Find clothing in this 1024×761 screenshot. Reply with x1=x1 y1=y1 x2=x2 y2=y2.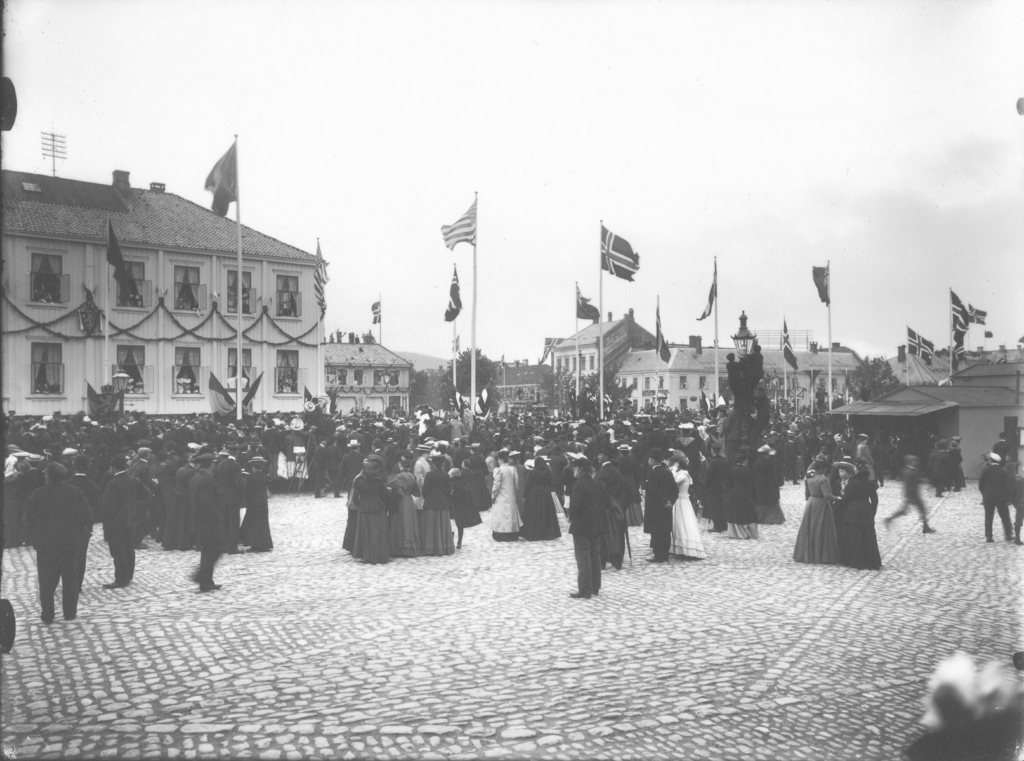
x1=790 y1=475 x2=838 y2=567.
